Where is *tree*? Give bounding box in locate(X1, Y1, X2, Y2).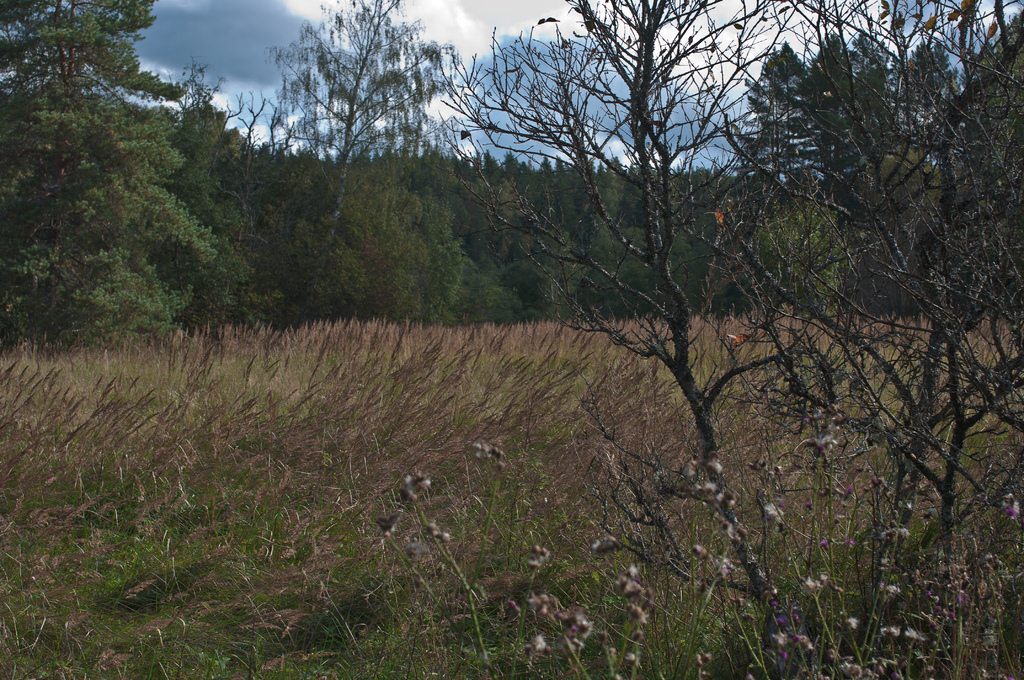
locate(399, 150, 593, 318).
